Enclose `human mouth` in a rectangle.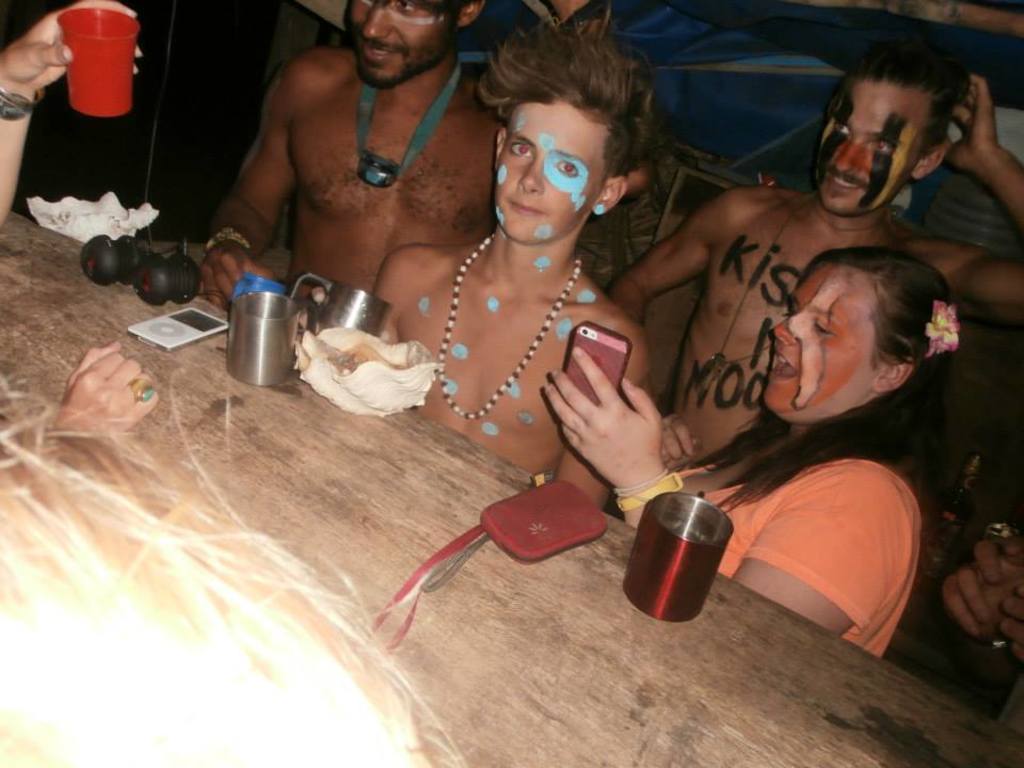
crop(827, 172, 865, 195).
